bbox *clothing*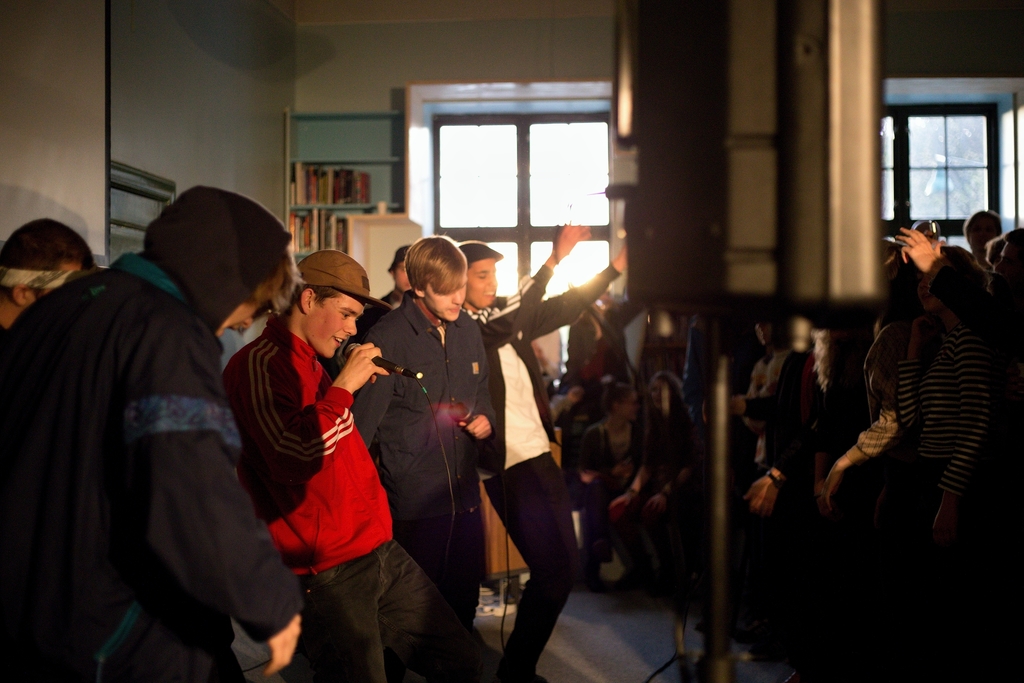
(left=12, top=190, right=292, bottom=682)
